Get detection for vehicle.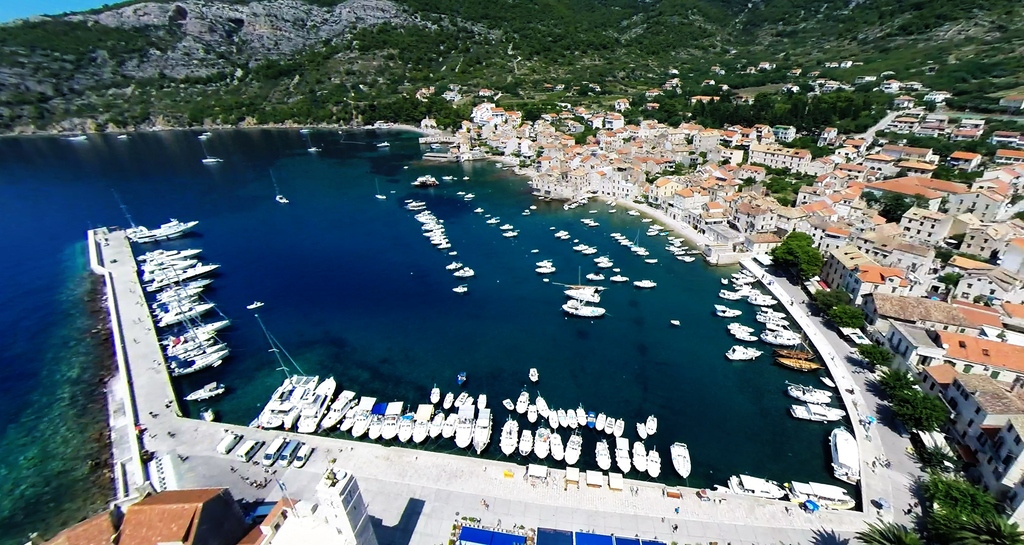
Detection: 564 435 583 468.
